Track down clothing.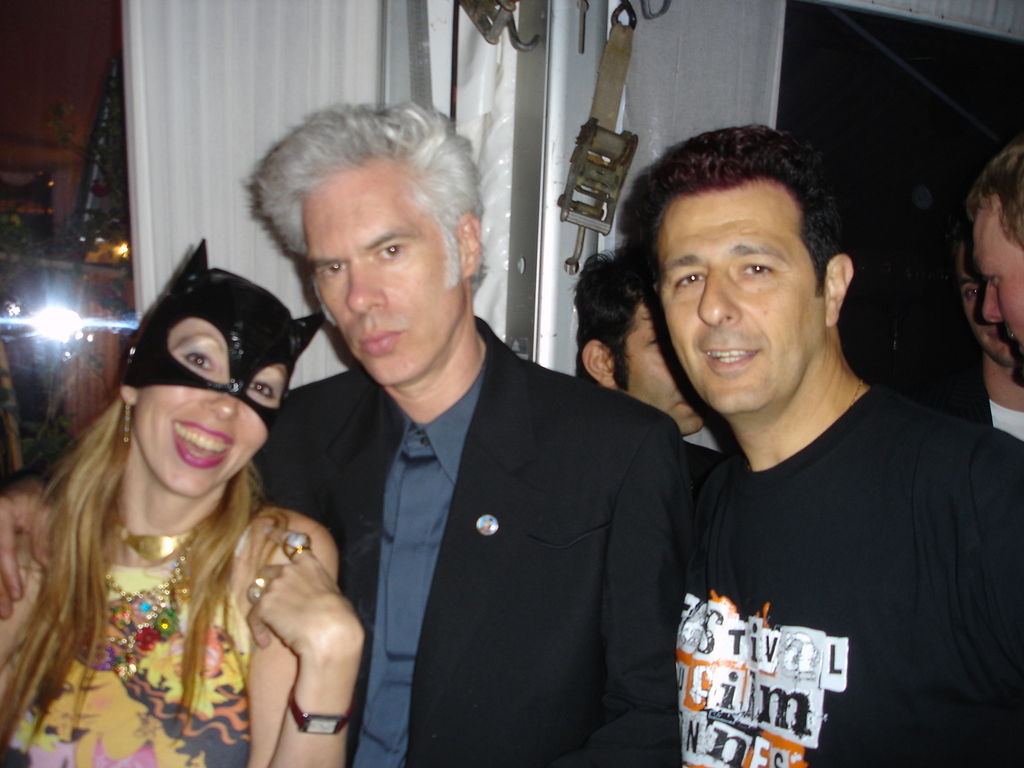
Tracked to BBox(245, 319, 699, 767).
